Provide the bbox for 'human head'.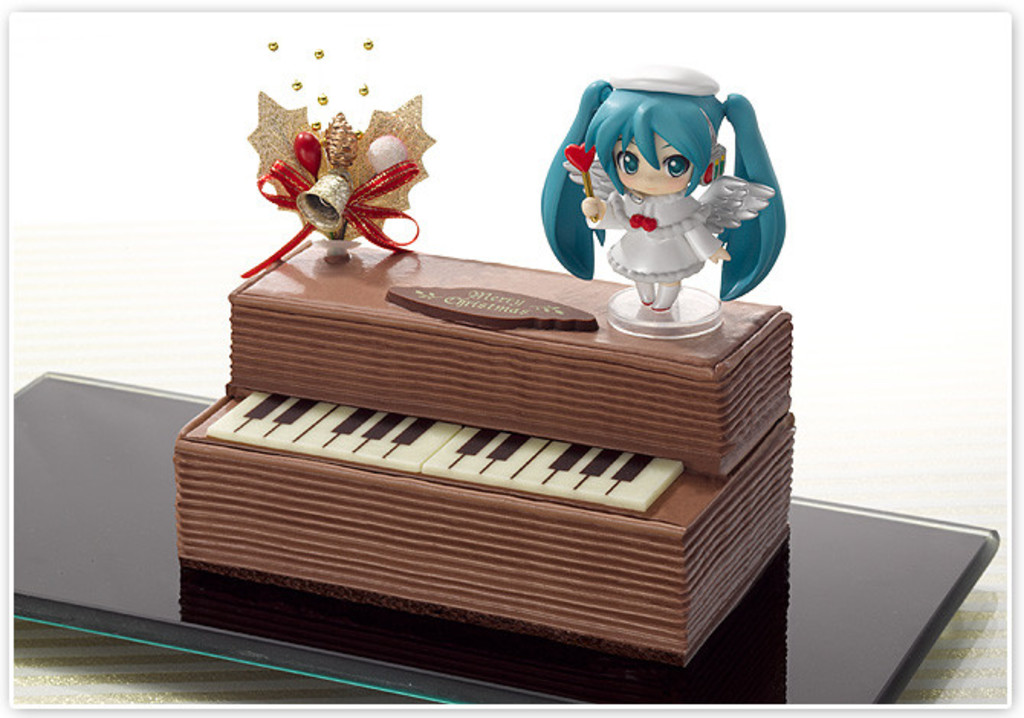
BBox(588, 92, 740, 188).
